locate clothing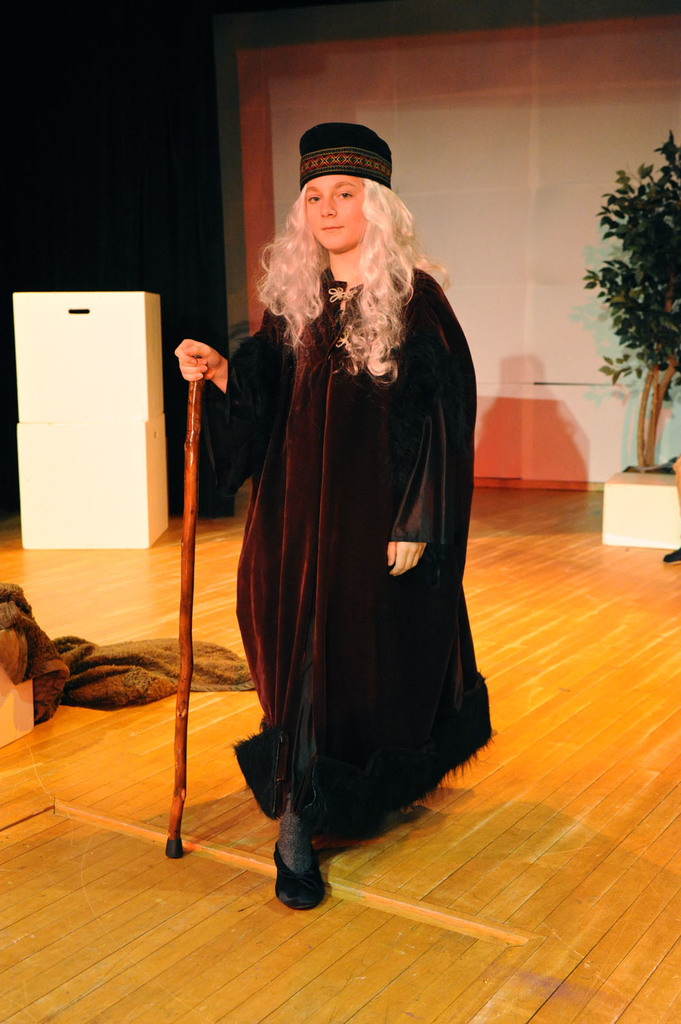
216, 231, 490, 833
